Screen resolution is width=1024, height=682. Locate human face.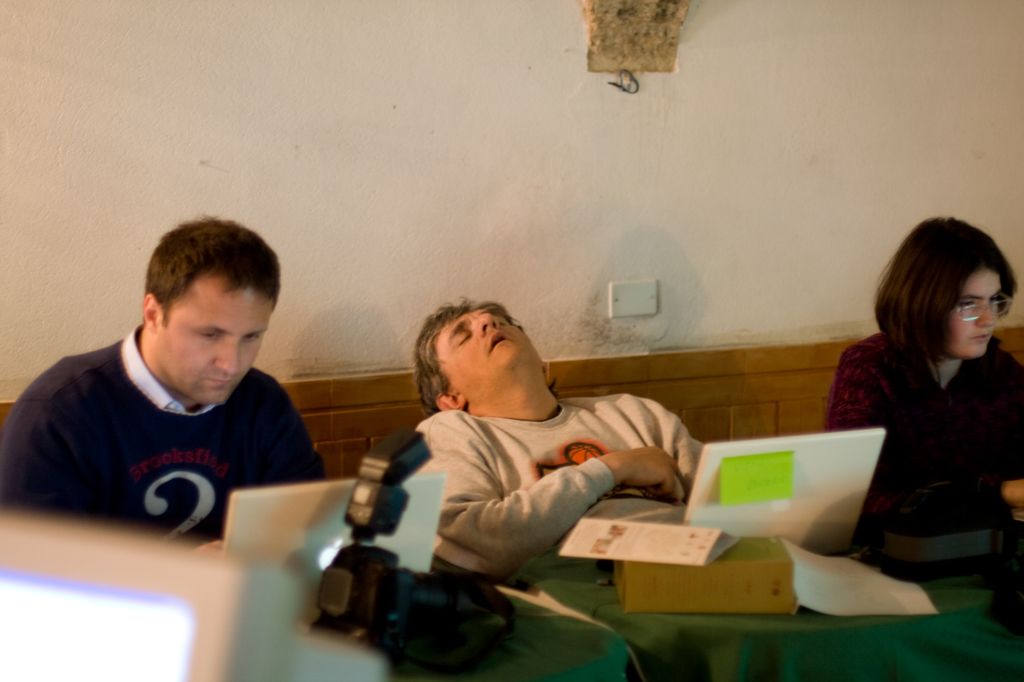
(left=933, top=261, right=1003, bottom=363).
